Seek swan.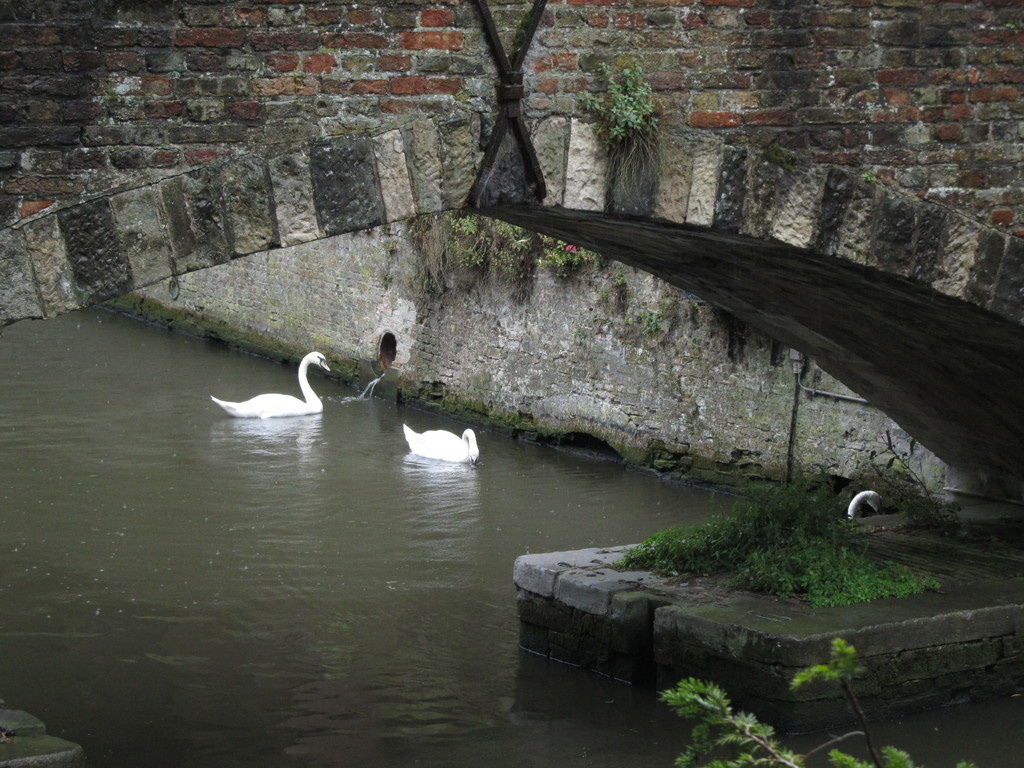
box=[207, 351, 336, 419].
